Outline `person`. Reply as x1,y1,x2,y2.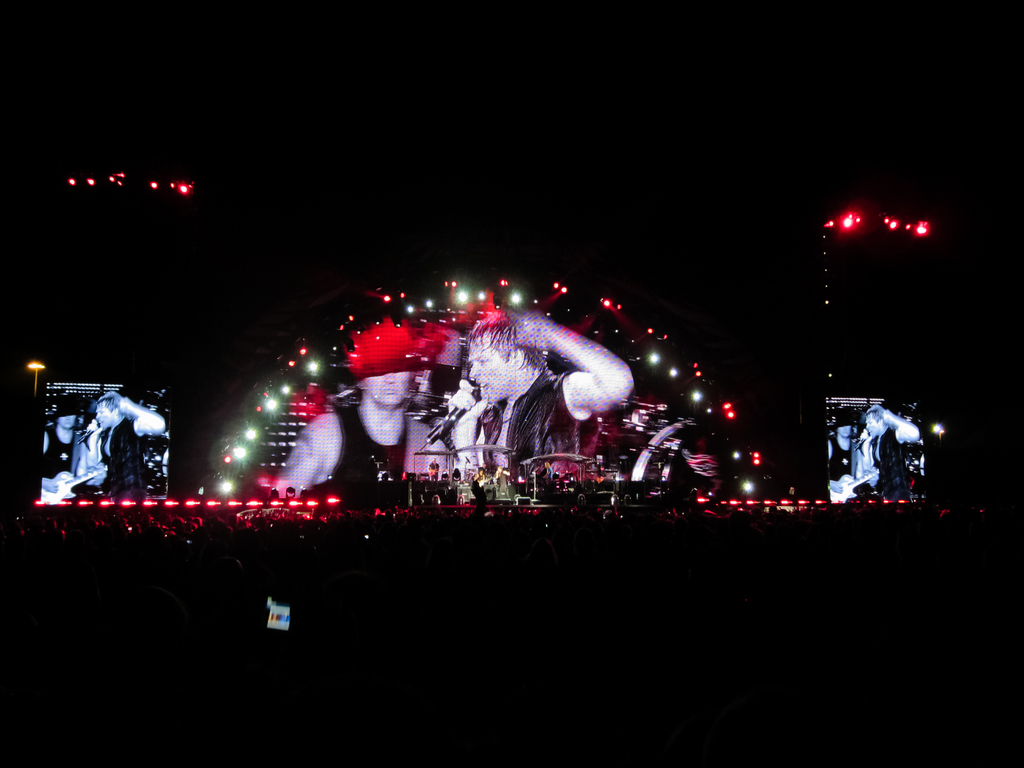
291,332,445,486.
